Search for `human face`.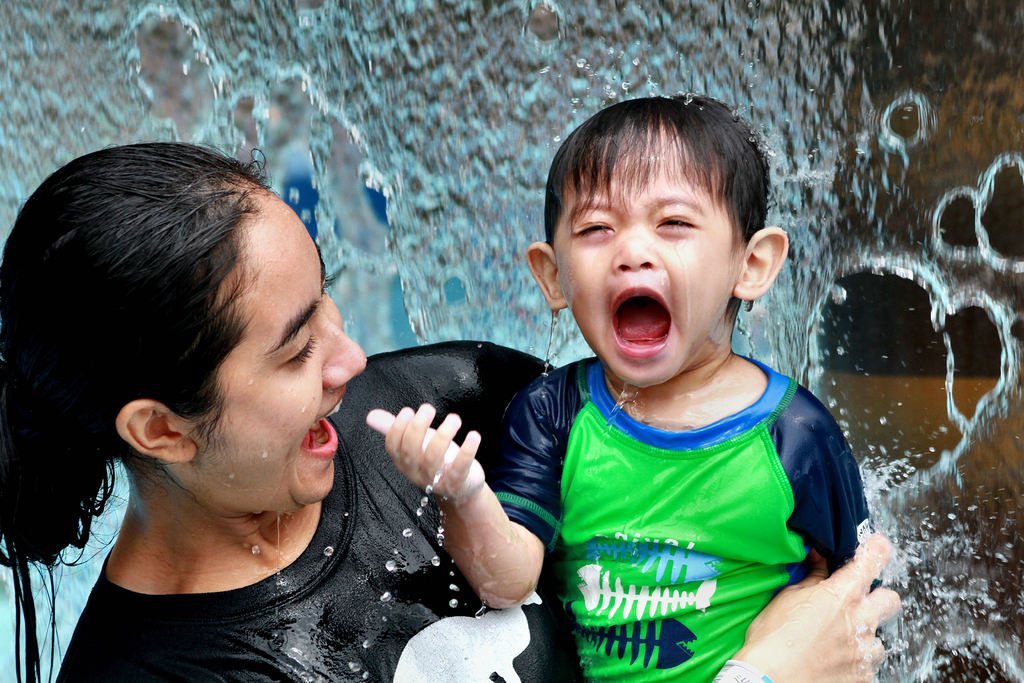
Found at select_region(552, 133, 739, 386).
